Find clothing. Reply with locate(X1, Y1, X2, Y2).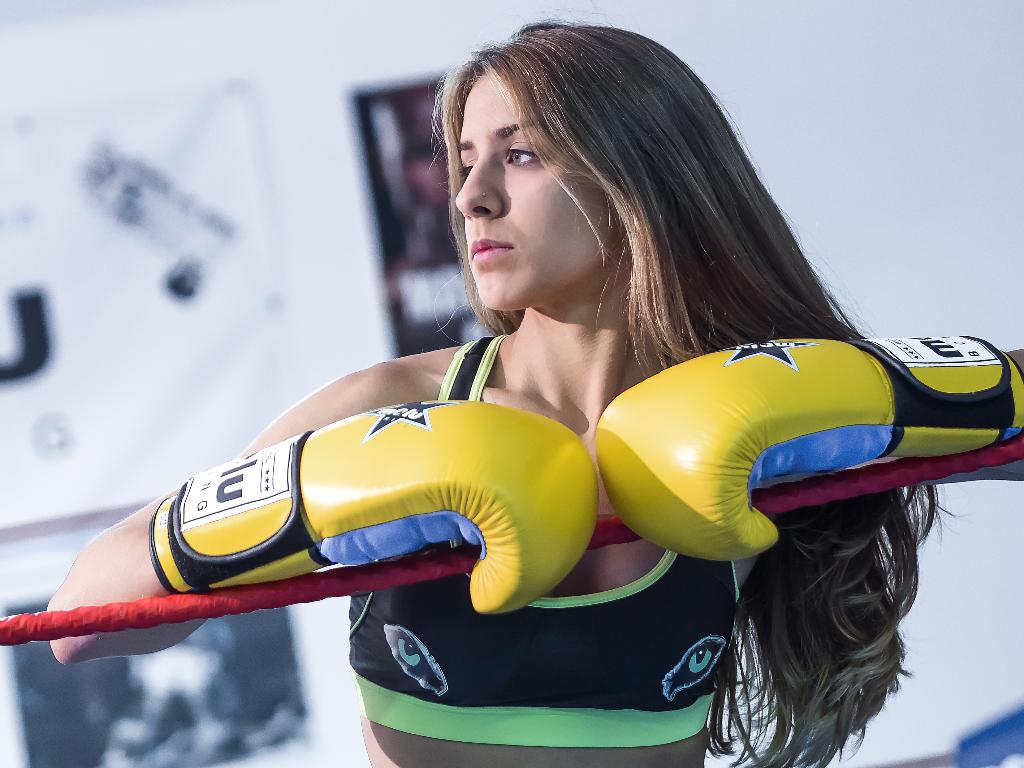
locate(348, 330, 743, 748).
